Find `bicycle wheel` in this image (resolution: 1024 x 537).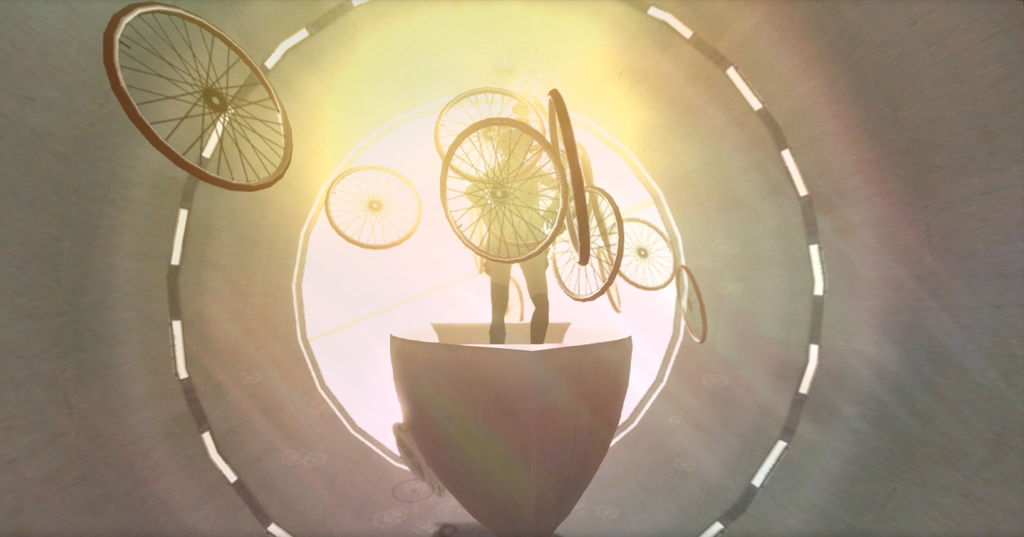
Rect(598, 245, 623, 312).
